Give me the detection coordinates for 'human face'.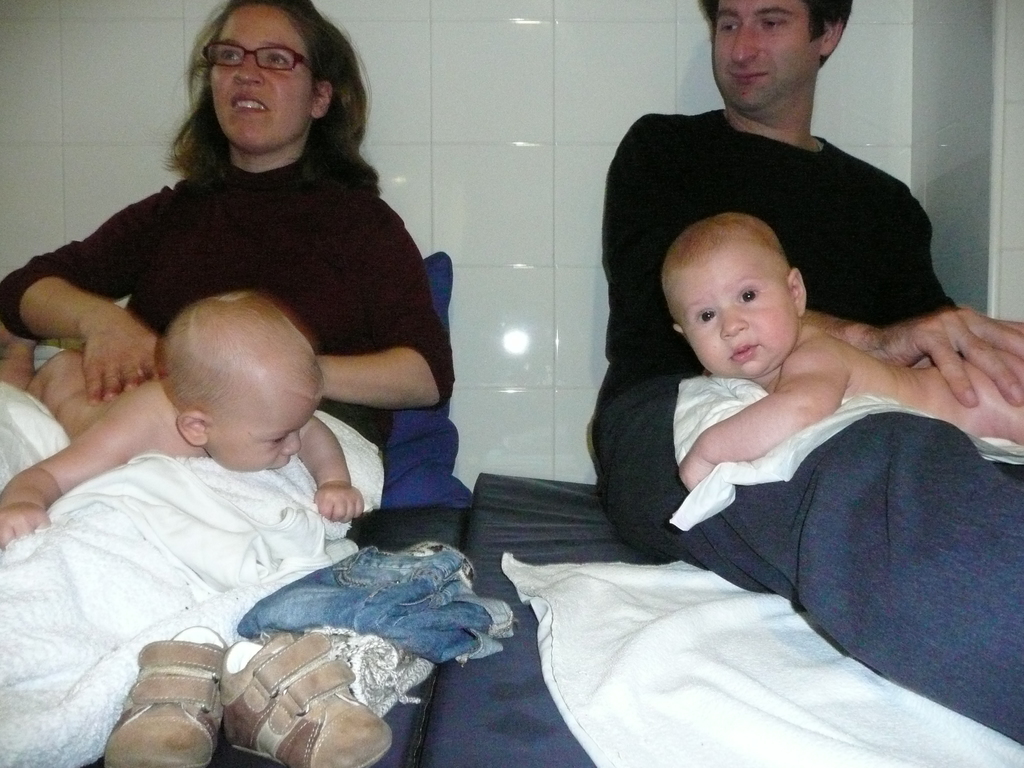
bbox(210, 7, 313, 148).
